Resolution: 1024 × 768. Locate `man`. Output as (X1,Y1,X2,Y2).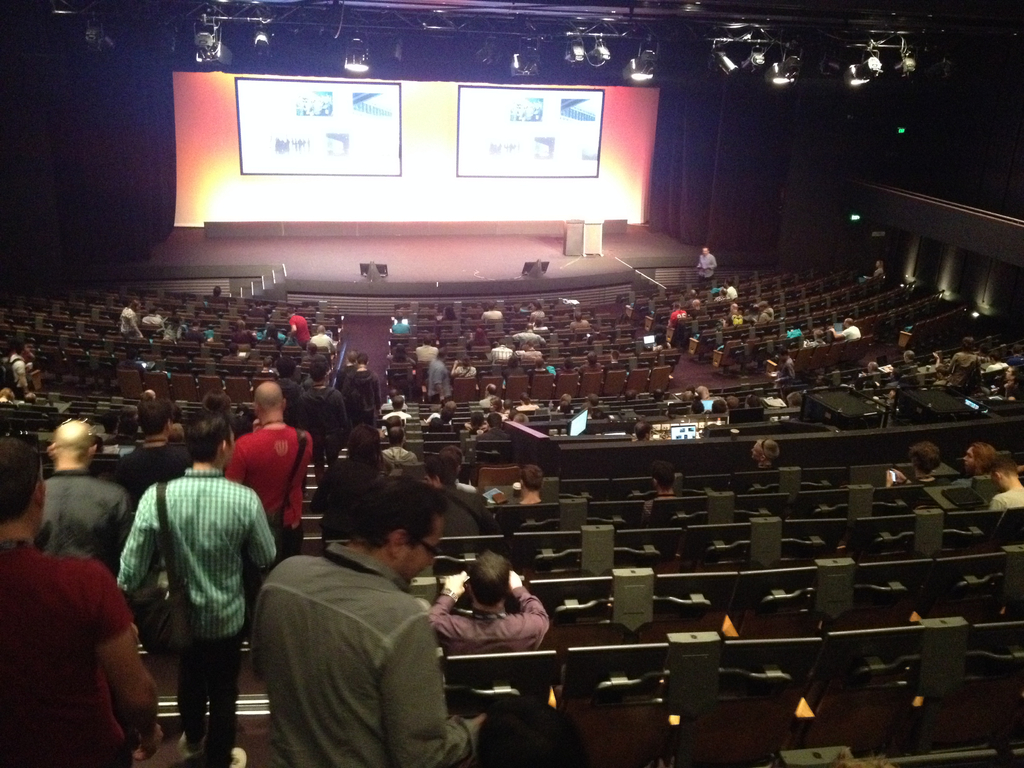
(383,396,408,420).
